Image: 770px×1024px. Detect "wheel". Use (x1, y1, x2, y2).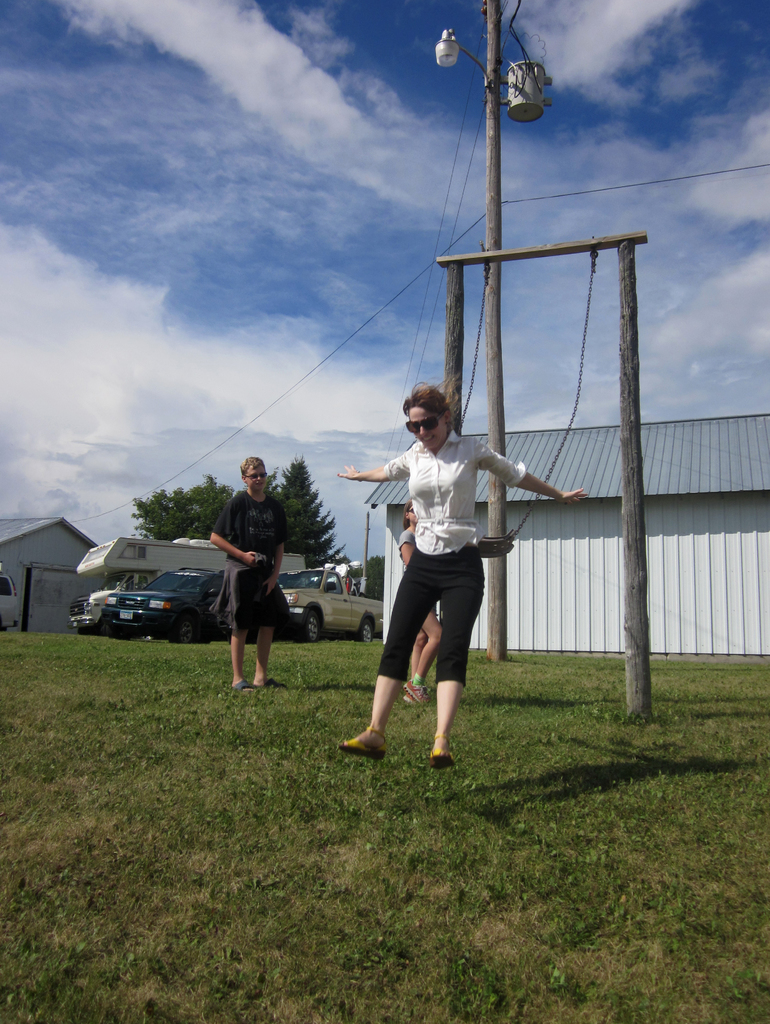
(356, 615, 373, 643).
